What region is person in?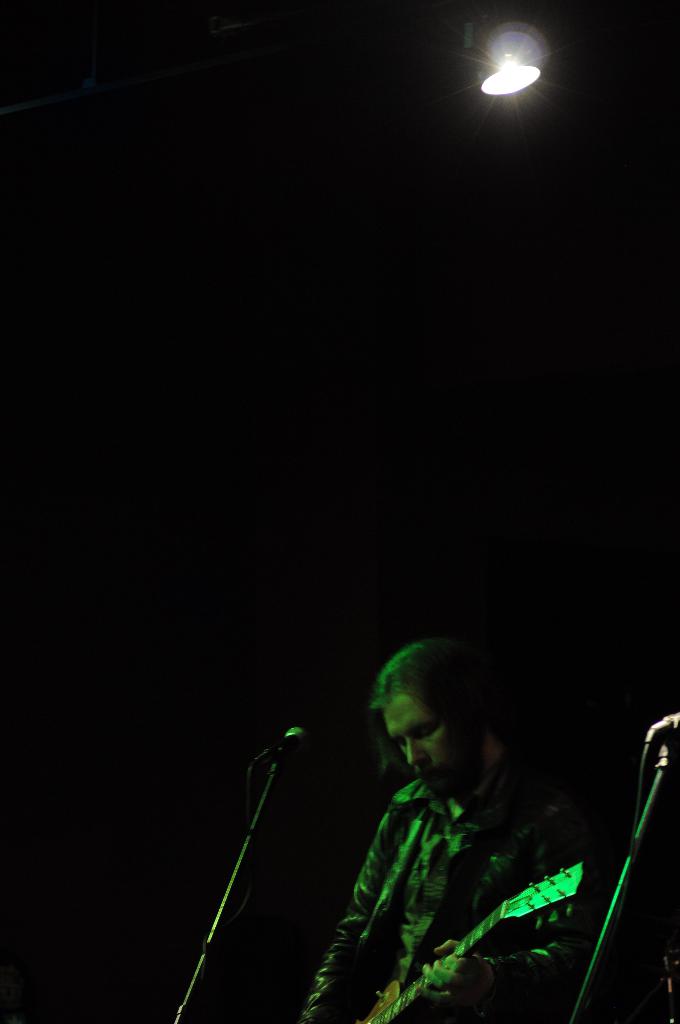
crop(316, 637, 581, 1012).
